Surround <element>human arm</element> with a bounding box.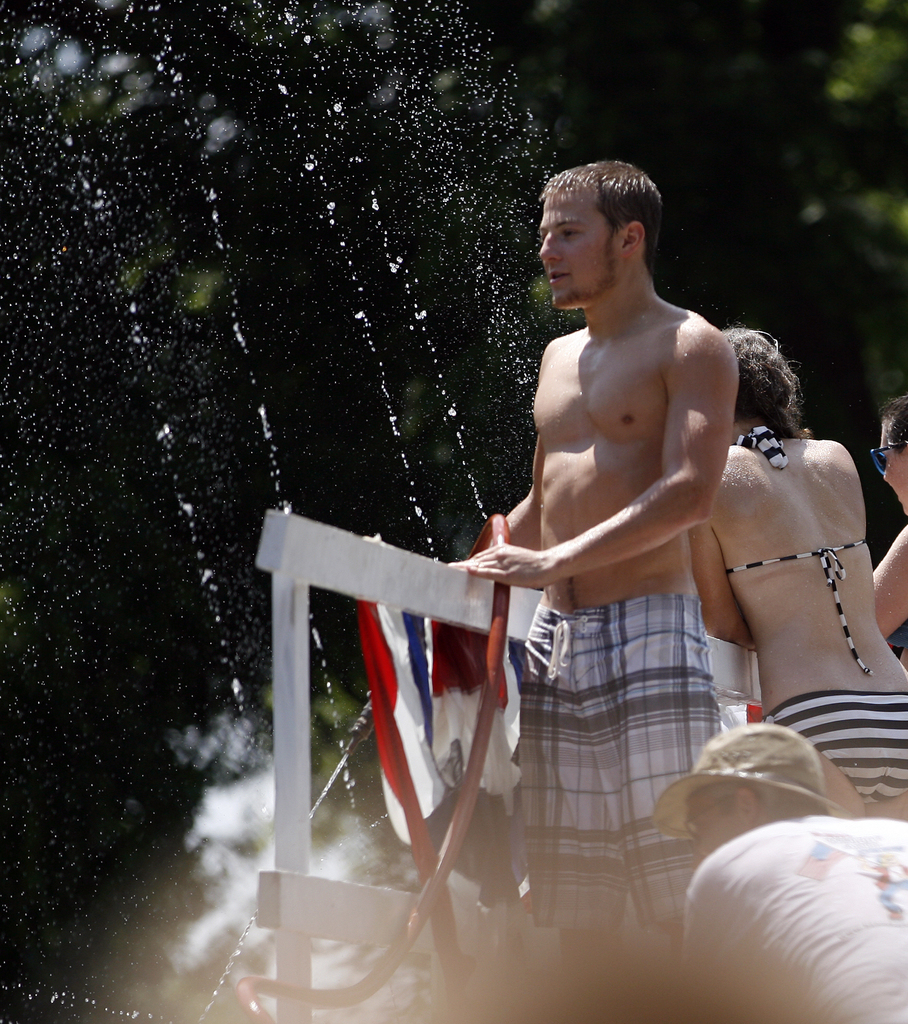
641 529 753 628.
